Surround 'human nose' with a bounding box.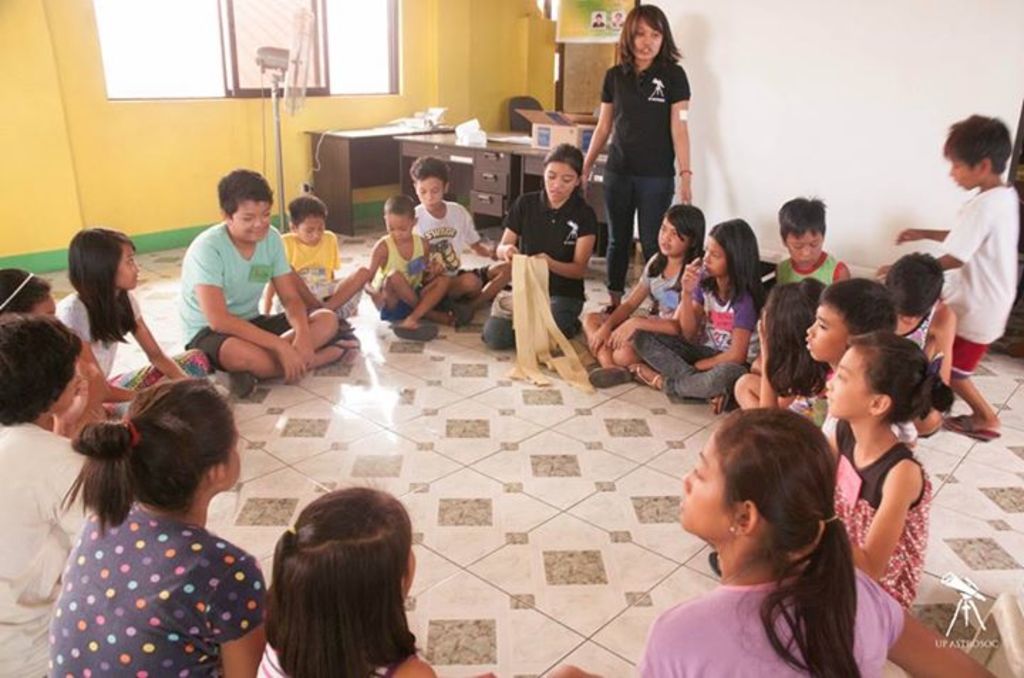
[x1=822, y1=377, x2=836, y2=388].
